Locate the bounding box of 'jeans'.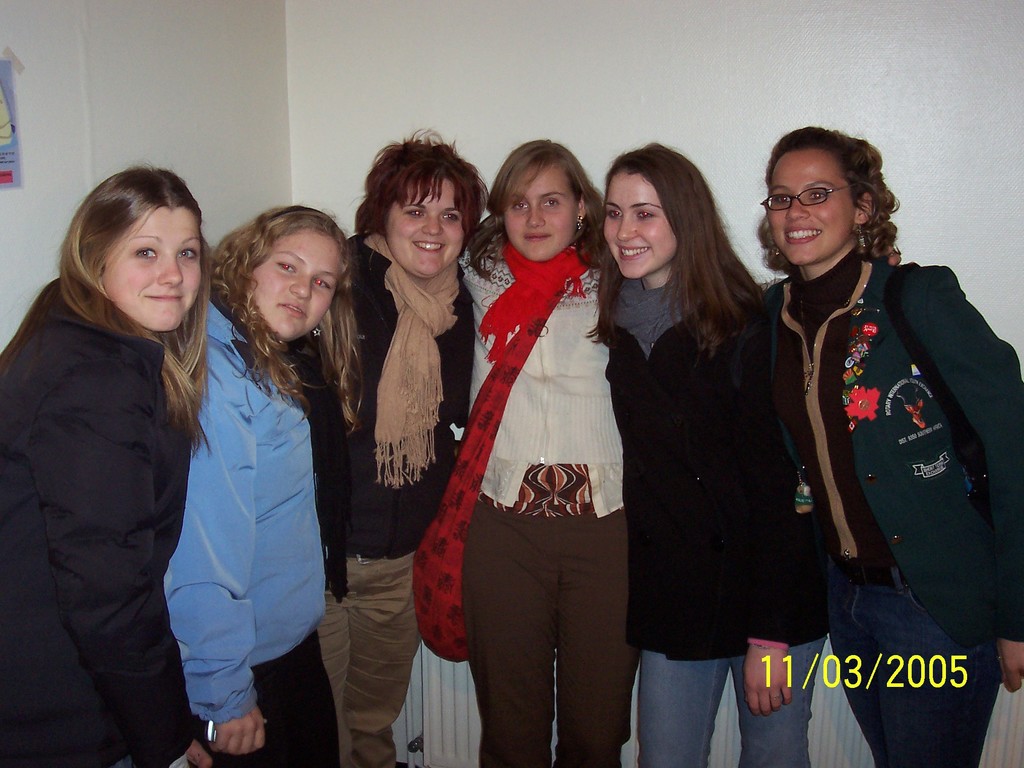
Bounding box: bbox(637, 637, 826, 767).
